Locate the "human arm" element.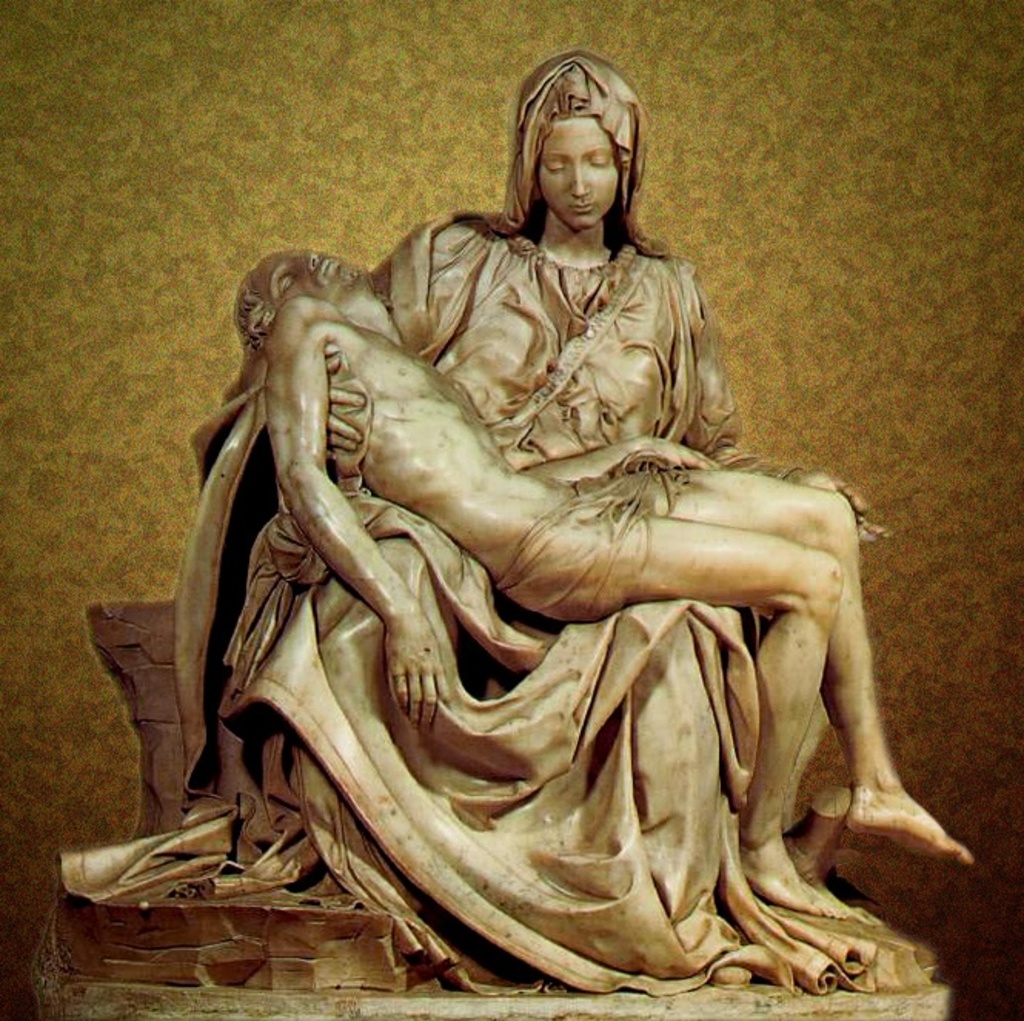
Element bbox: 505/431/731/496.
